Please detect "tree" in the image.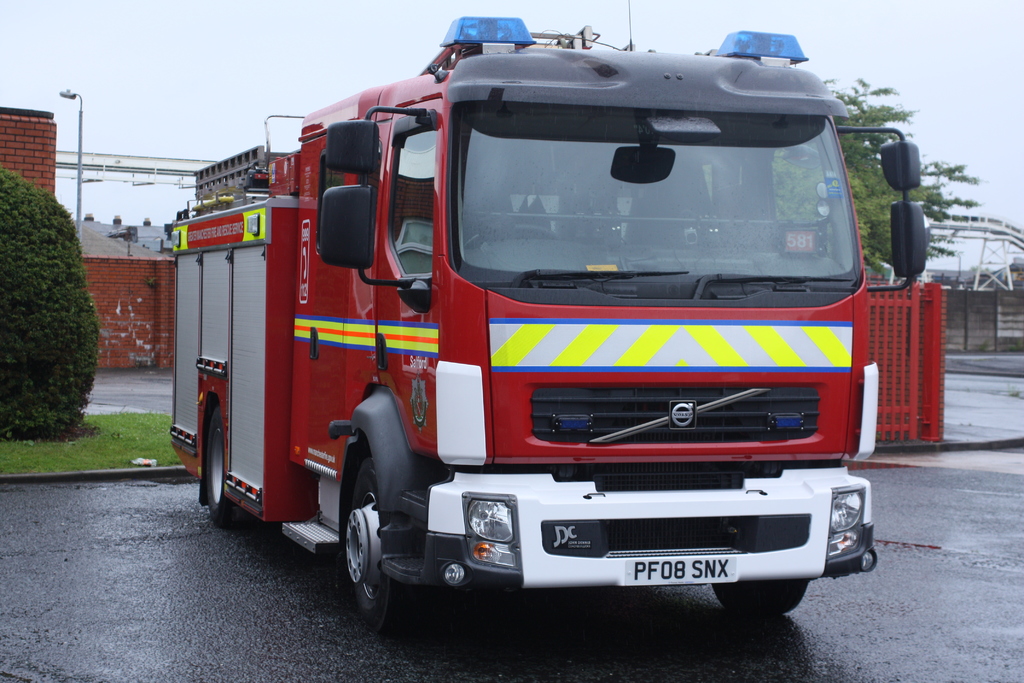
{"x1": 0, "y1": 168, "x2": 102, "y2": 436}.
